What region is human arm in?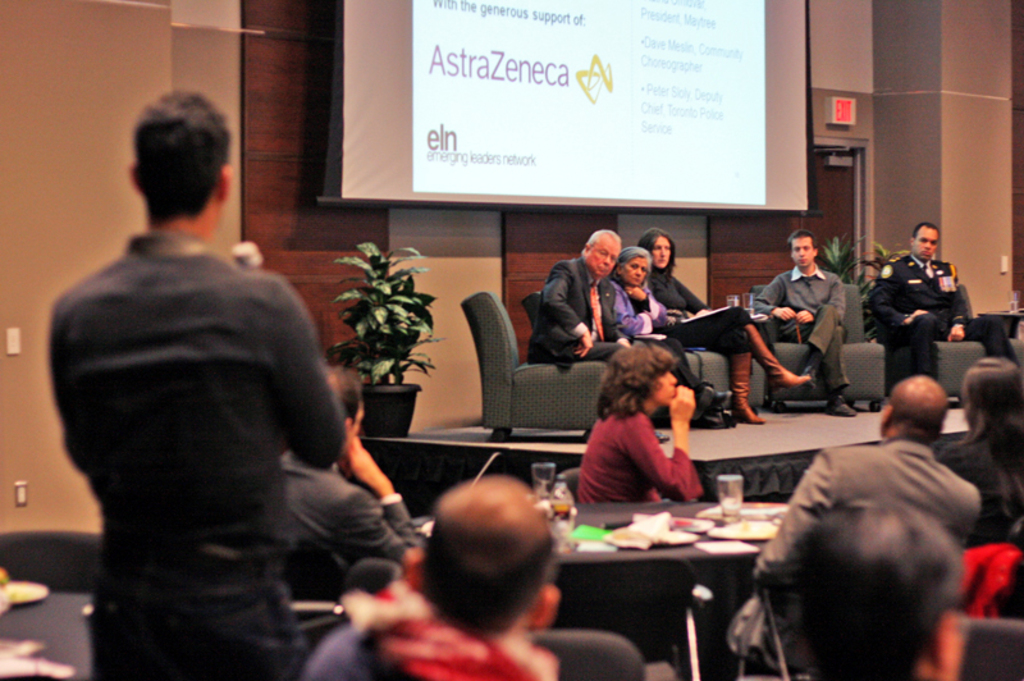
crop(676, 278, 708, 314).
